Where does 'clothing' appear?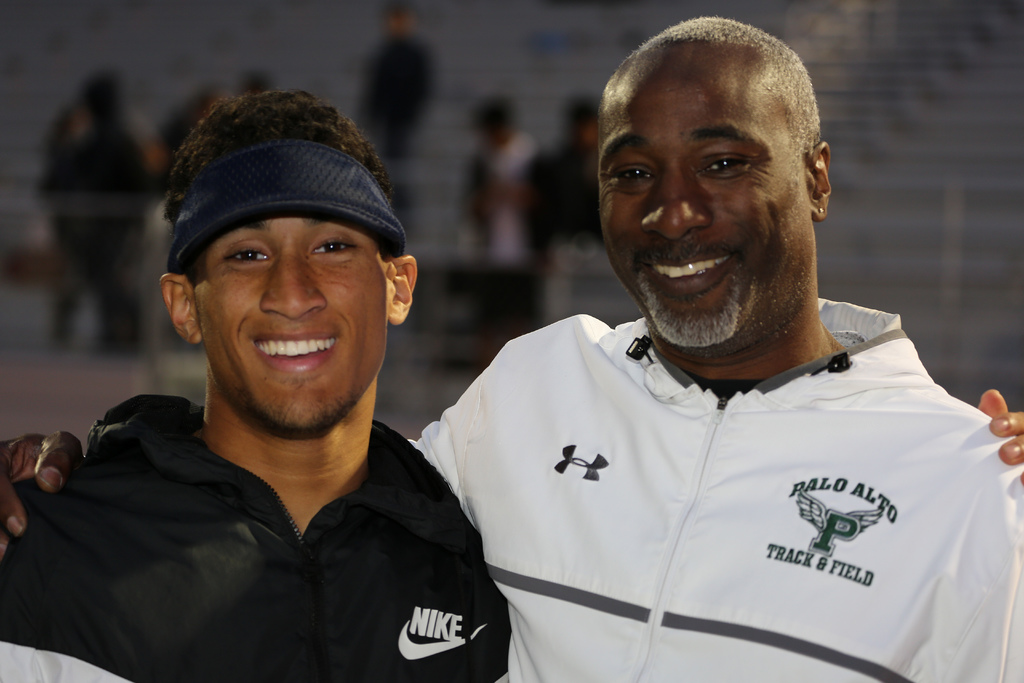
Appears at detection(0, 398, 511, 682).
